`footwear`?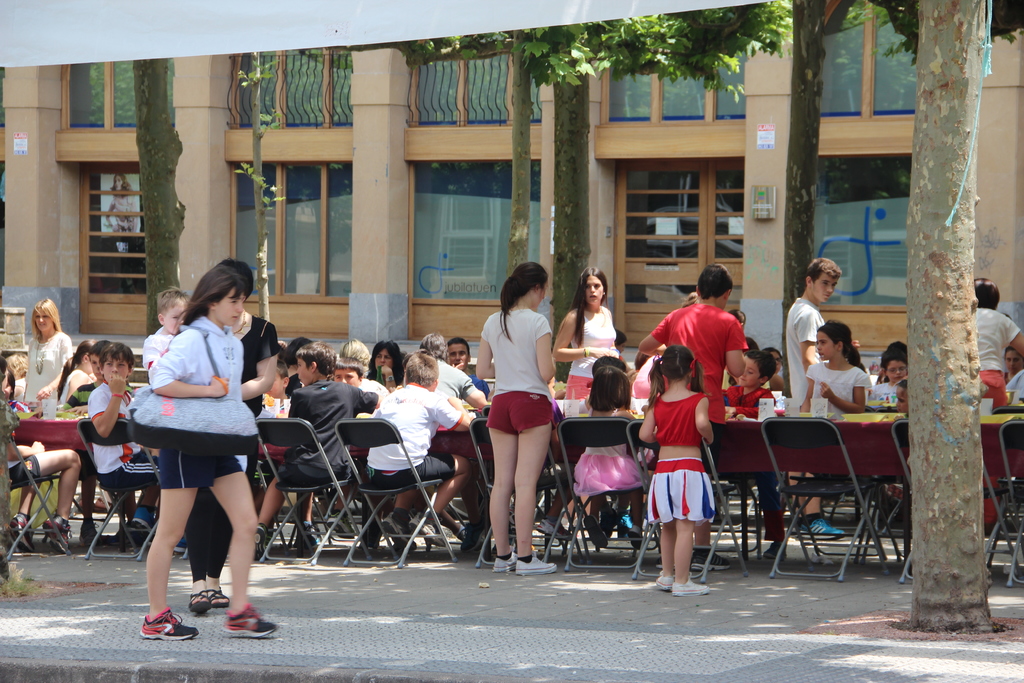
bbox(533, 513, 572, 541)
